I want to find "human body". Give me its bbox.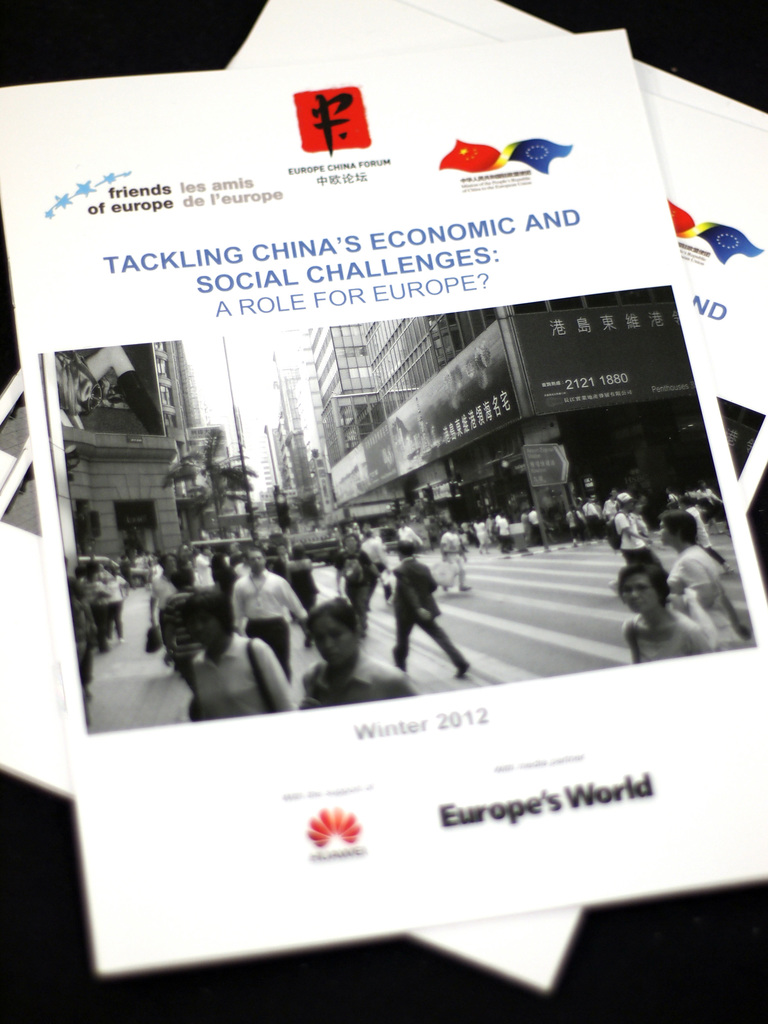
285:555:321:650.
